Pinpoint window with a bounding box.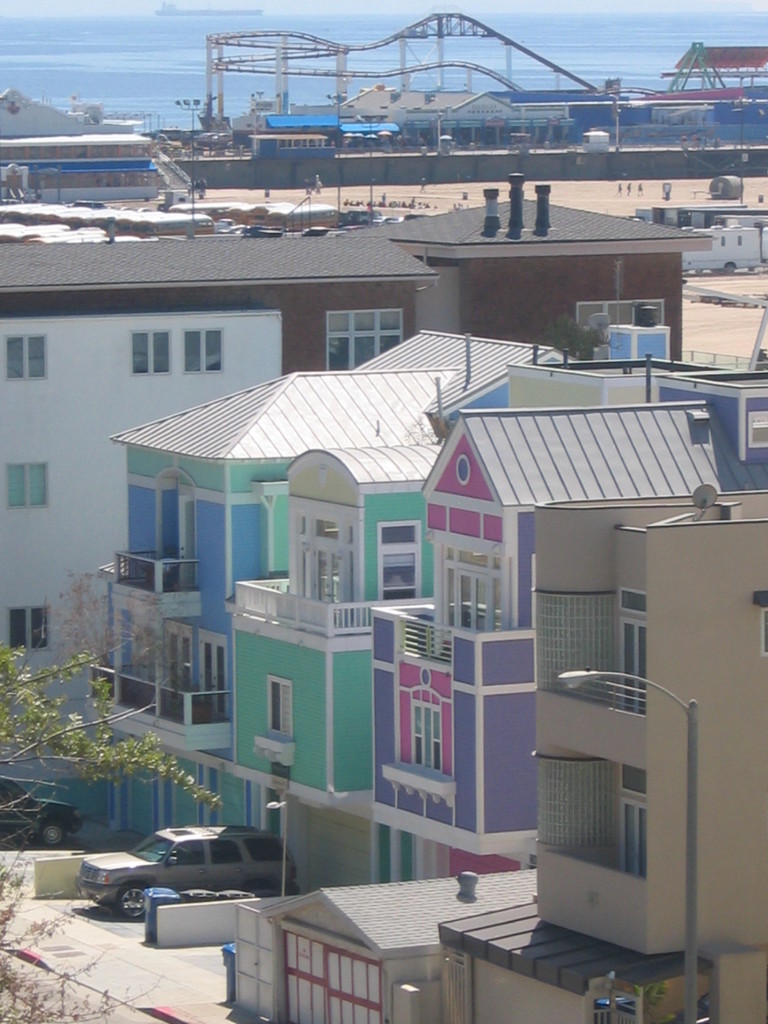
left=210, top=836, right=243, bottom=863.
